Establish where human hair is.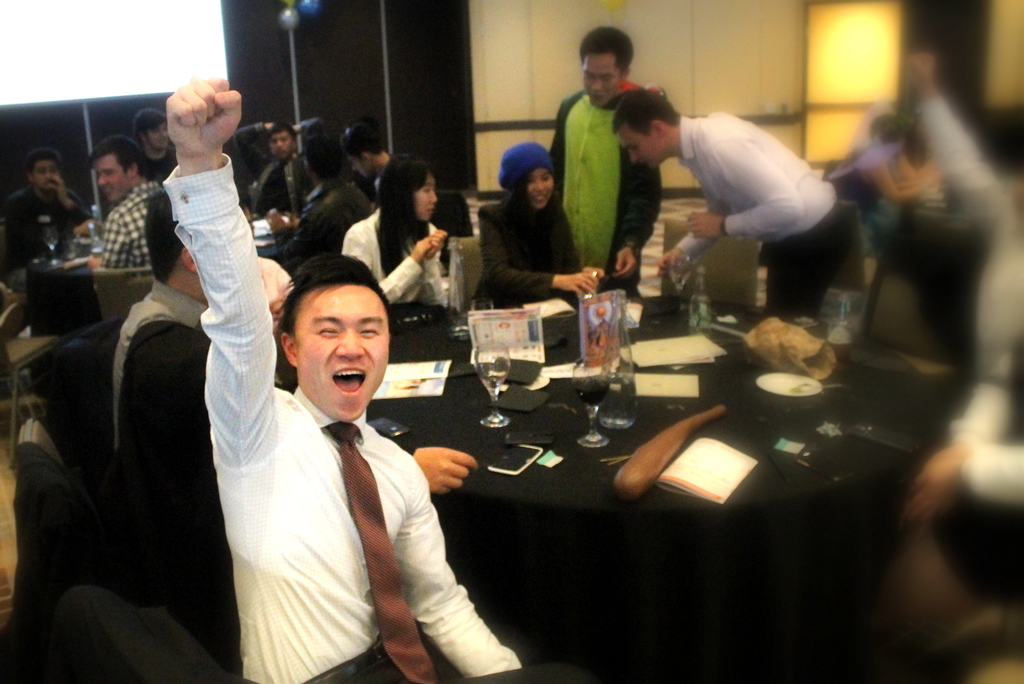
Established at left=24, top=147, right=61, bottom=179.
